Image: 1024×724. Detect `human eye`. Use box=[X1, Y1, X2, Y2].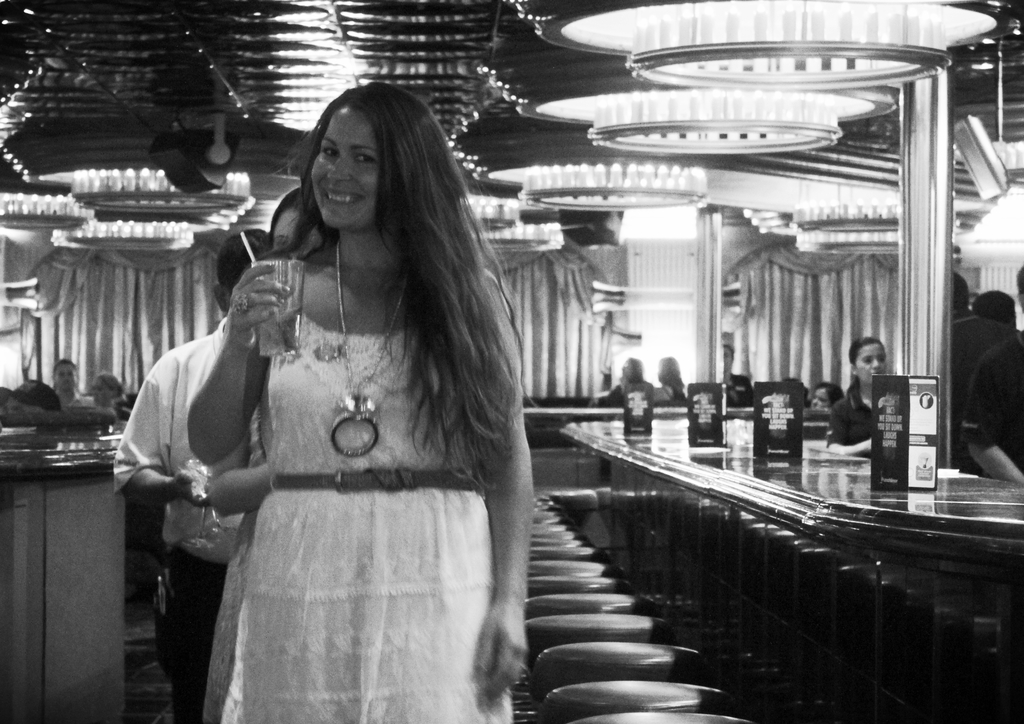
box=[355, 147, 376, 166].
